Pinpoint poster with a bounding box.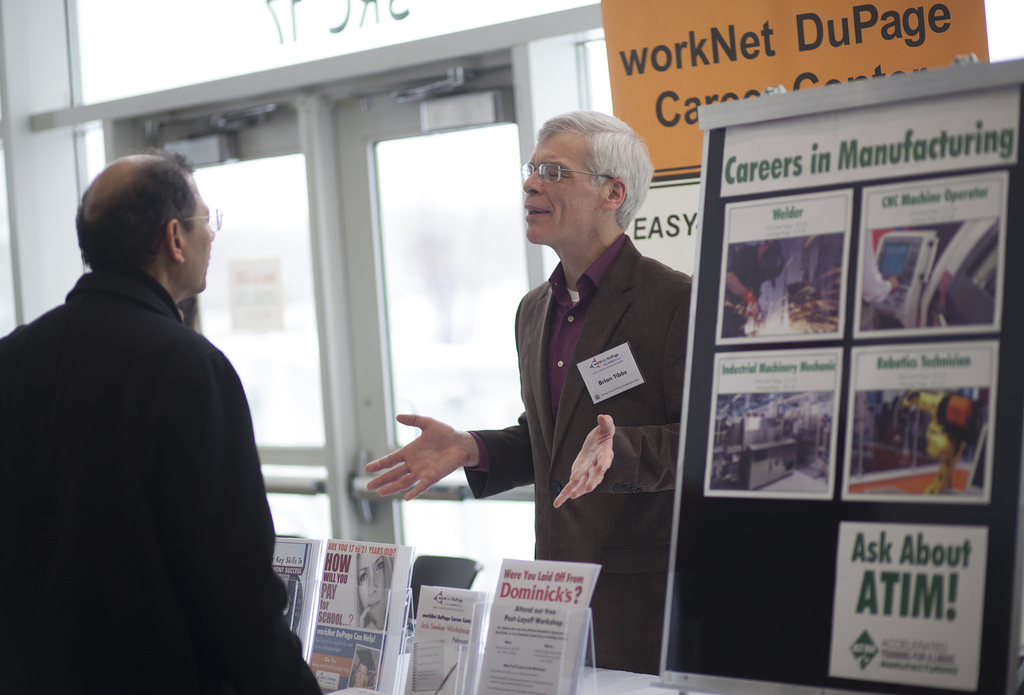
(273,537,321,651).
